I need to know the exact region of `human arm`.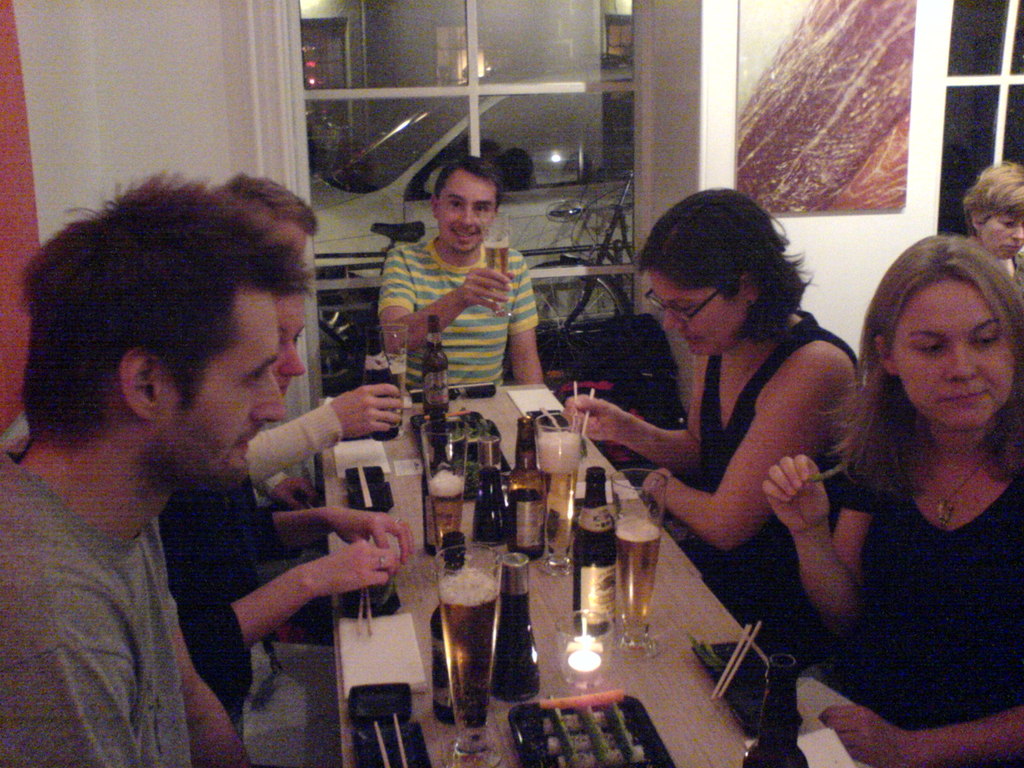
Region: Rect(809, 701, 1021, 762).
